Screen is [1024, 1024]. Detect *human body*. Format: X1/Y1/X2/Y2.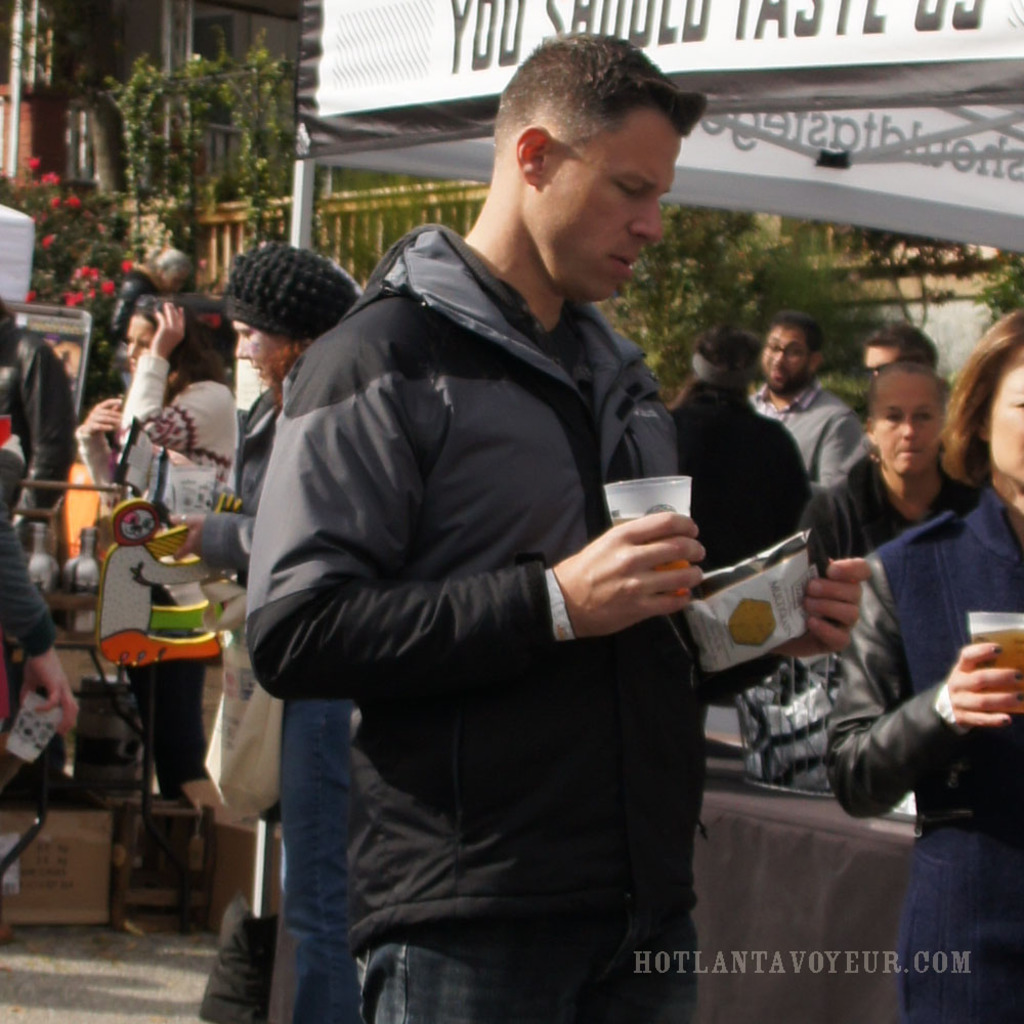
748/315/863/482.
